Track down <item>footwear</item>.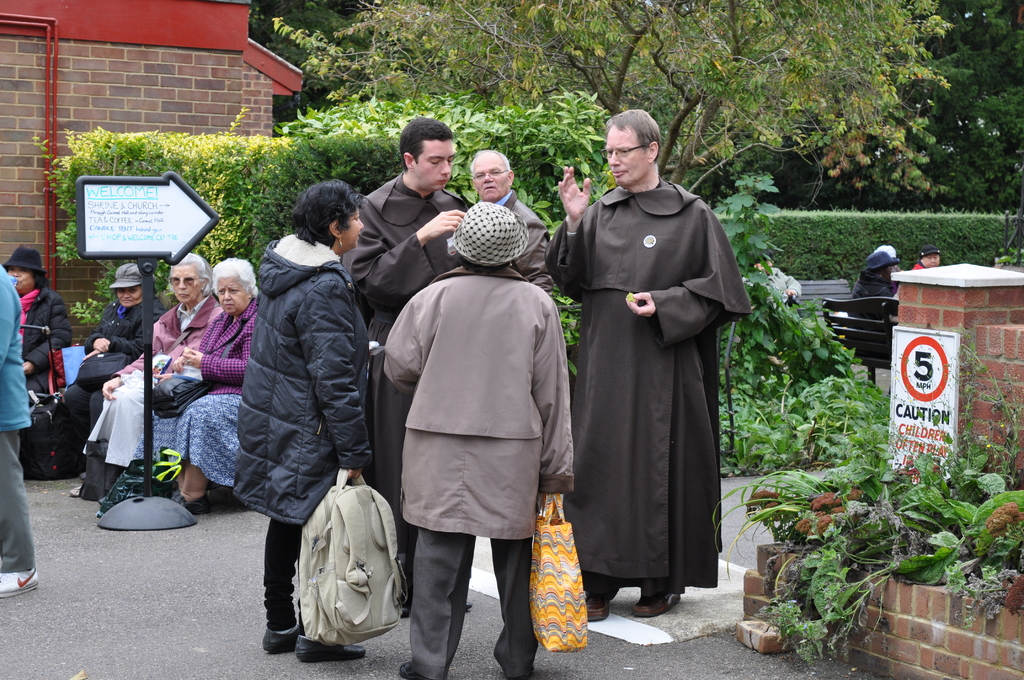
Tracked to (173, 490, 215, 518).
